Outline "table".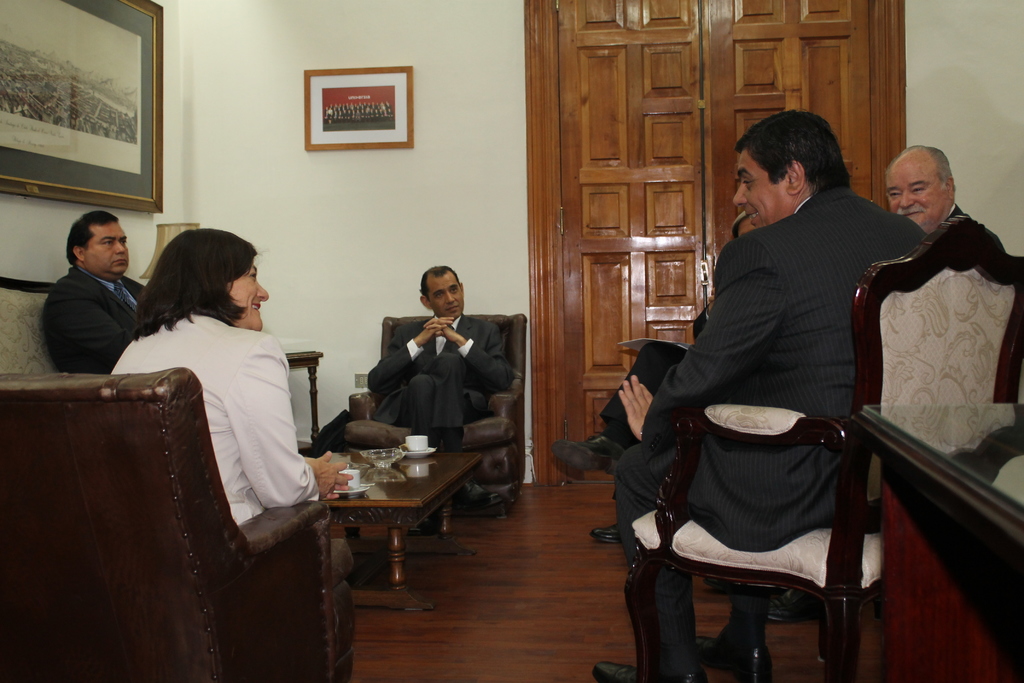
Outline: x1=282, y1=347, x2=325, y2=440.
